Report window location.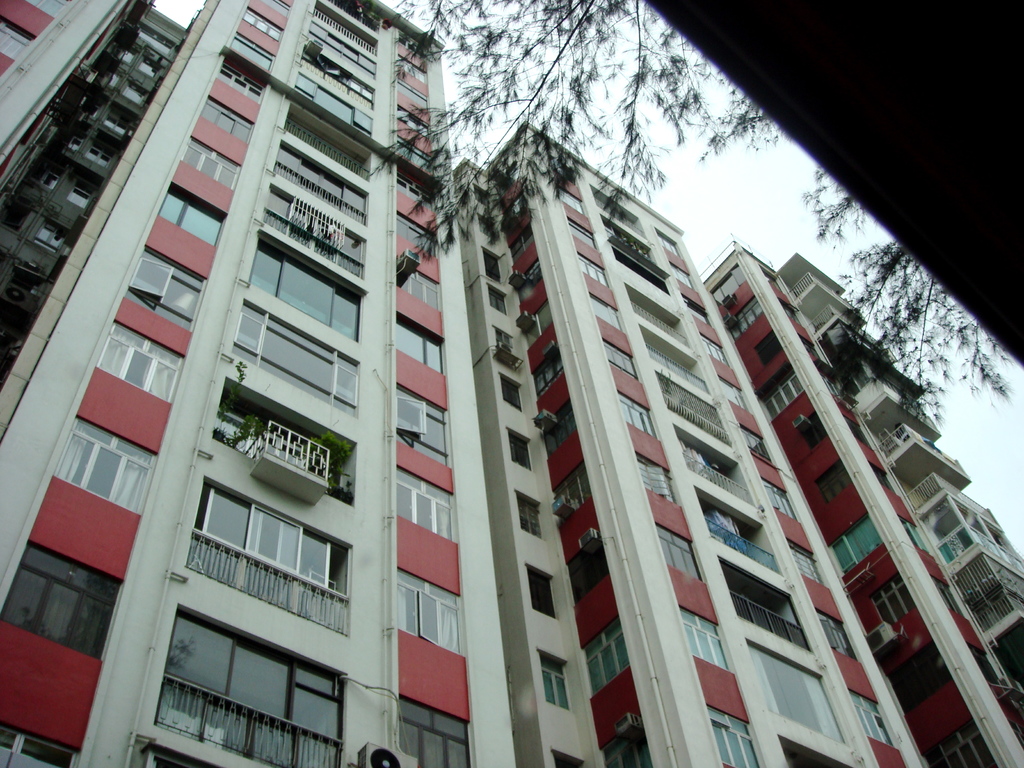
Report: pyautogui.locateOnScreen(752, 332, 776, 354).
